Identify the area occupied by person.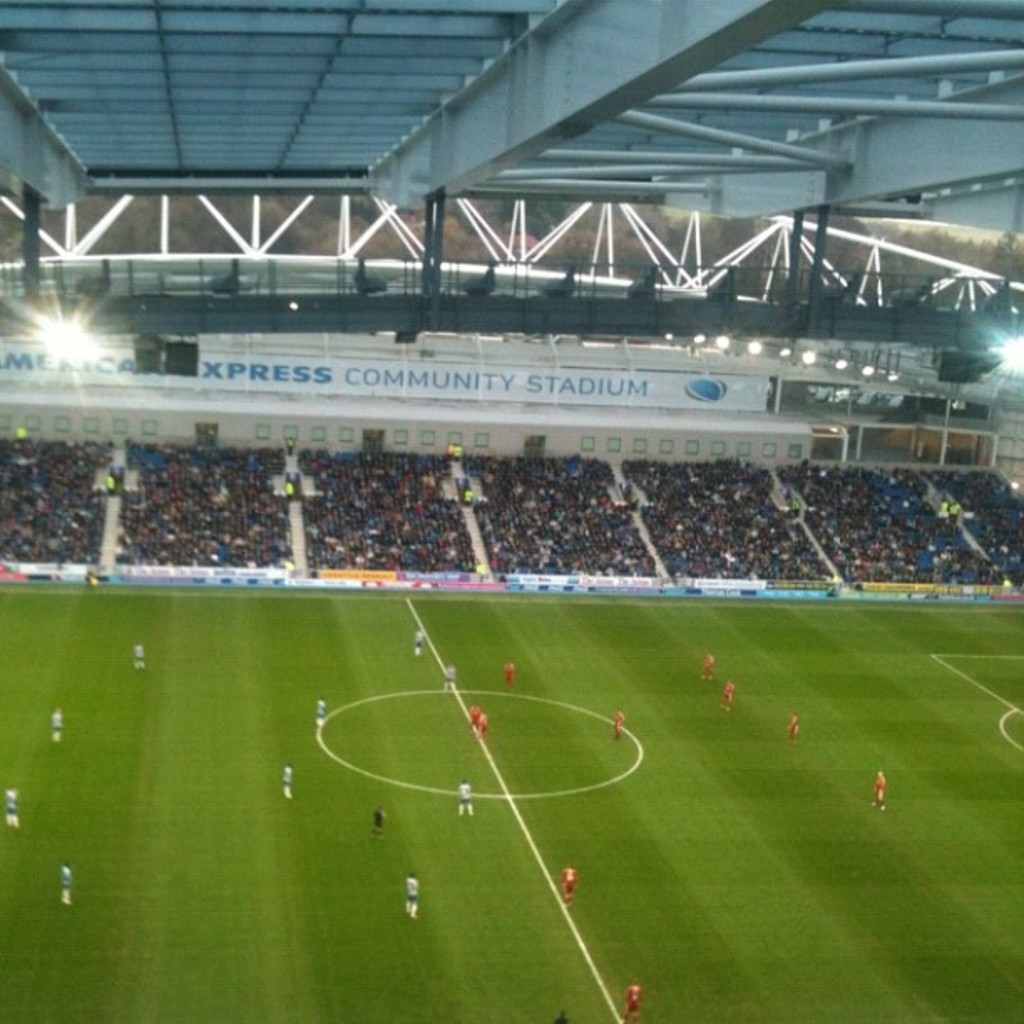
Area: 125:634:149:681.
